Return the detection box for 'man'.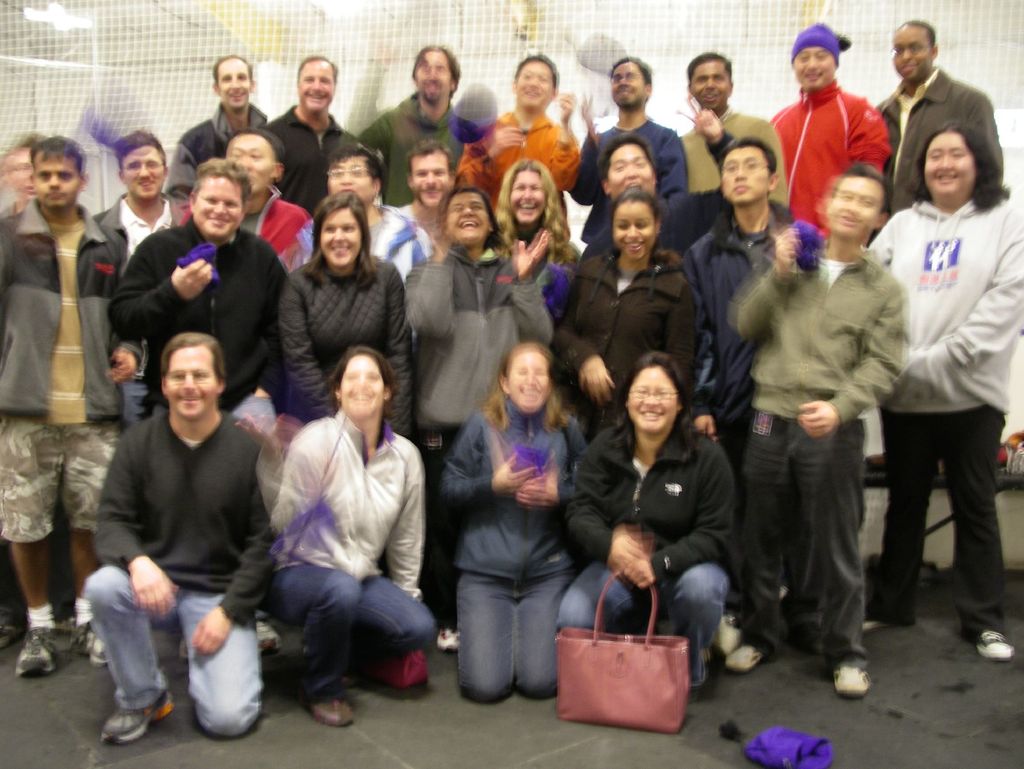
293:136:436:351.
